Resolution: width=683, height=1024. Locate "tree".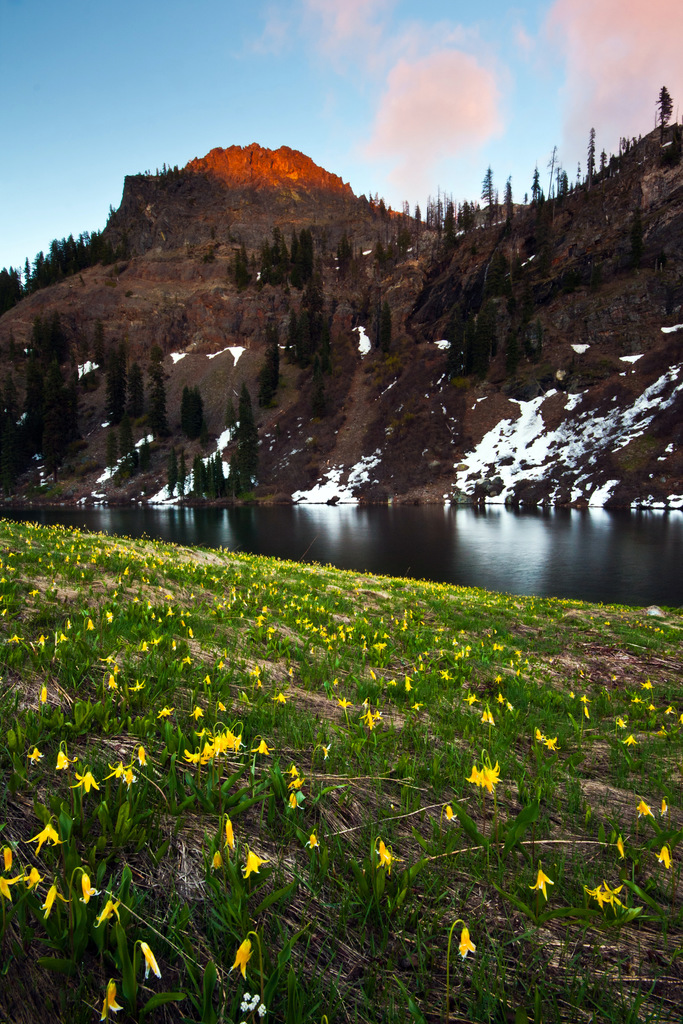
rect(400, 193, 467, 237).
